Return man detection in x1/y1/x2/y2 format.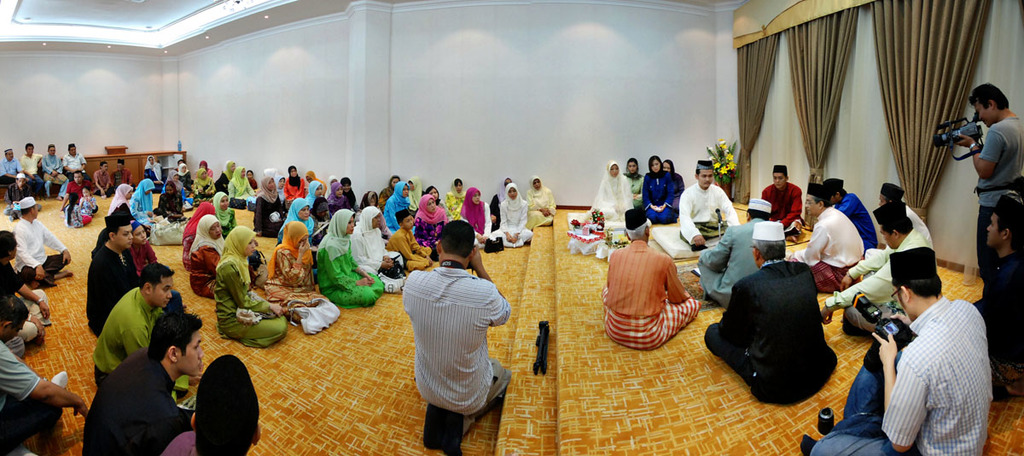
90/265/194/388.
